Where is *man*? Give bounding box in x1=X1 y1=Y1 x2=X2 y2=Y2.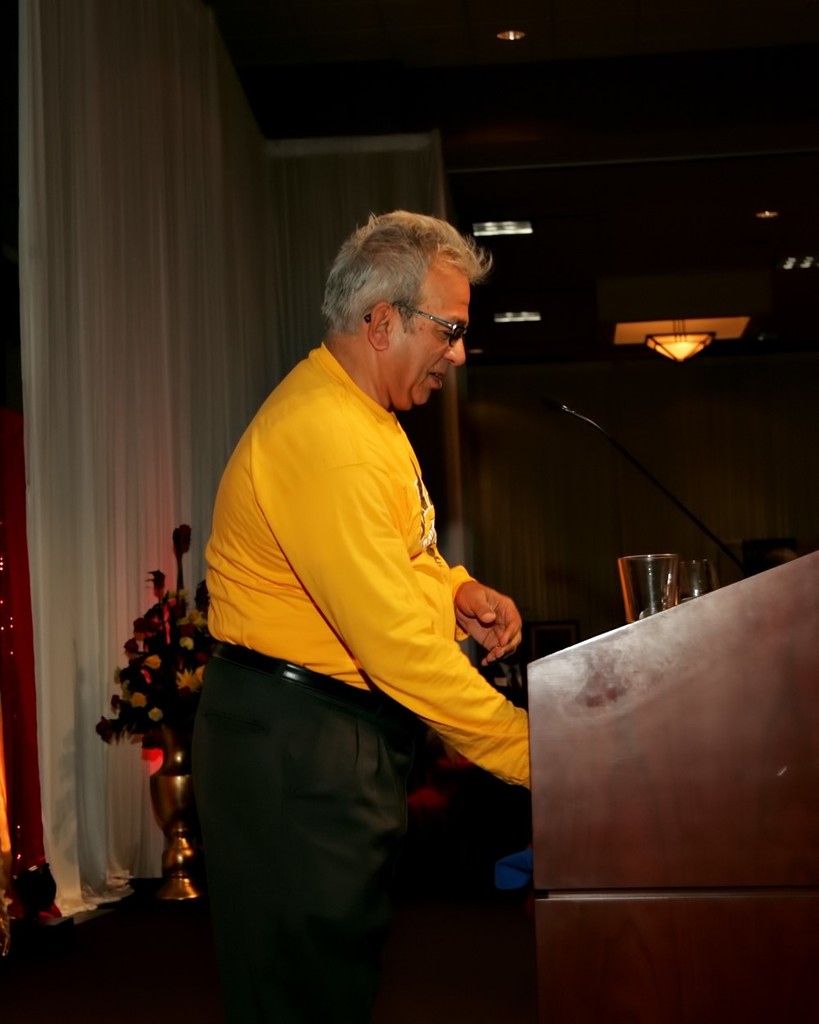
x1=180 y1=165 x2=552 y2=1005.
